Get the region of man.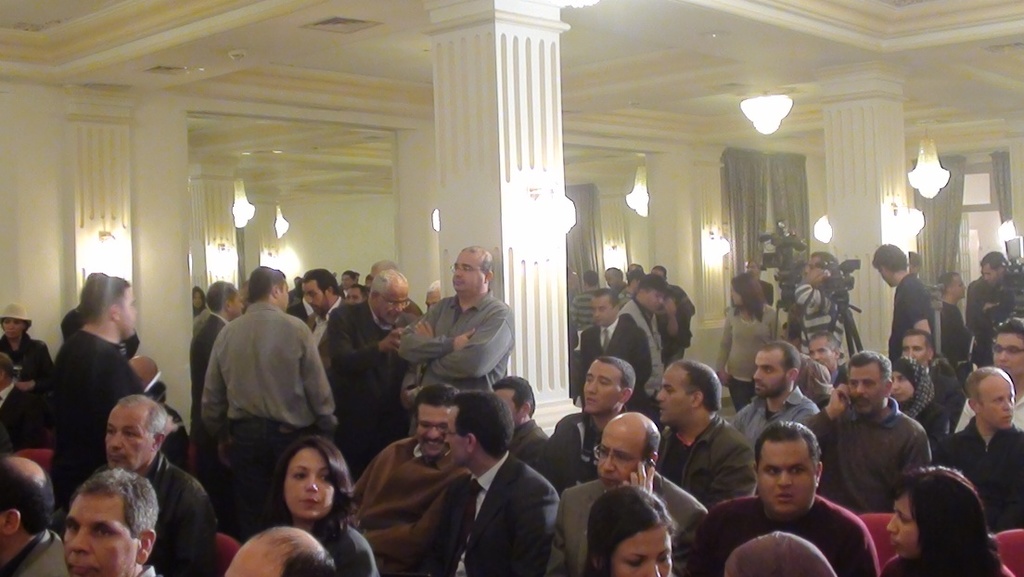
bbox=[732, 341, 817, 455].
